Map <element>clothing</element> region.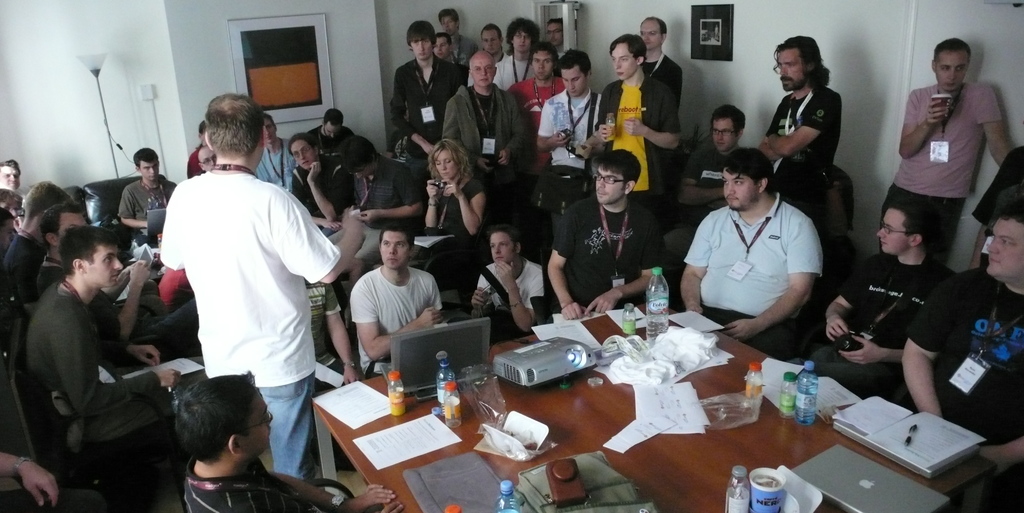
Mapped to rect(28, 261, 205, 452).
